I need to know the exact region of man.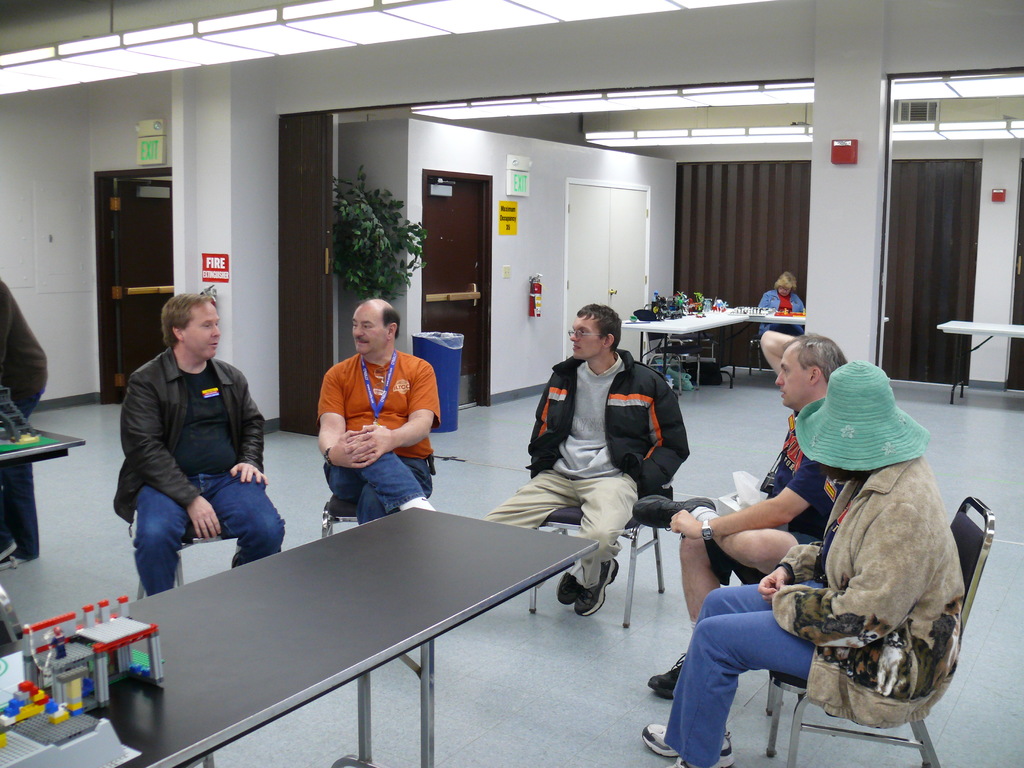
Region: (305, 287, 447, 525).
